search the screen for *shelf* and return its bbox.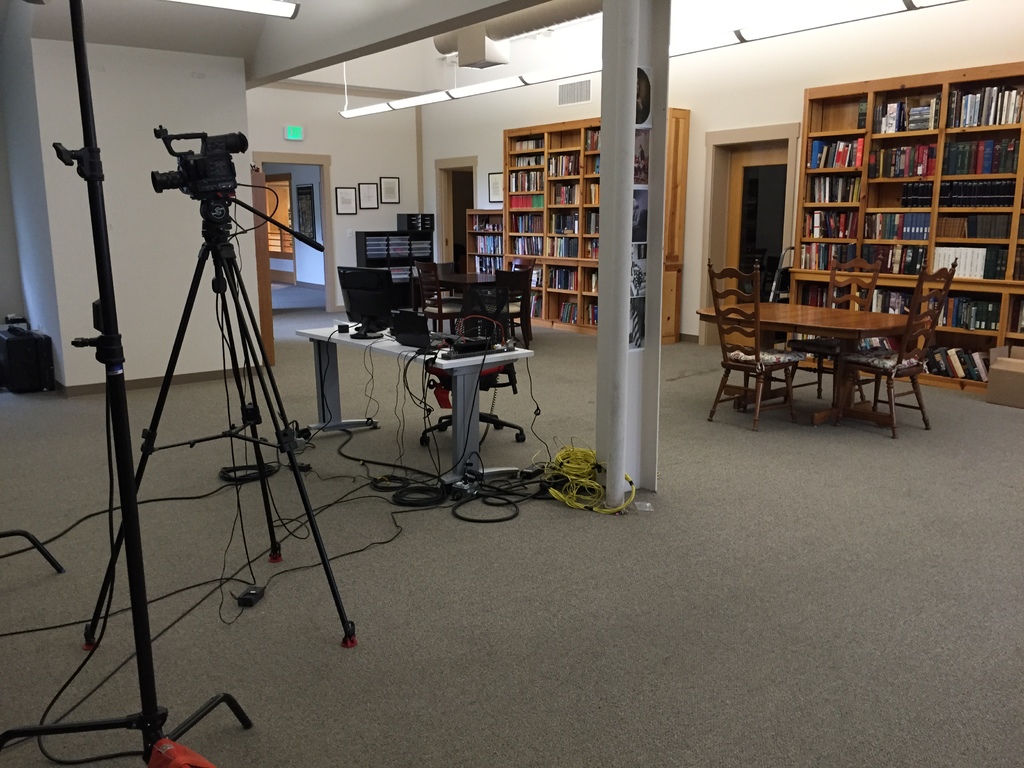
Found: select_region(502, 123, 602, 337).
